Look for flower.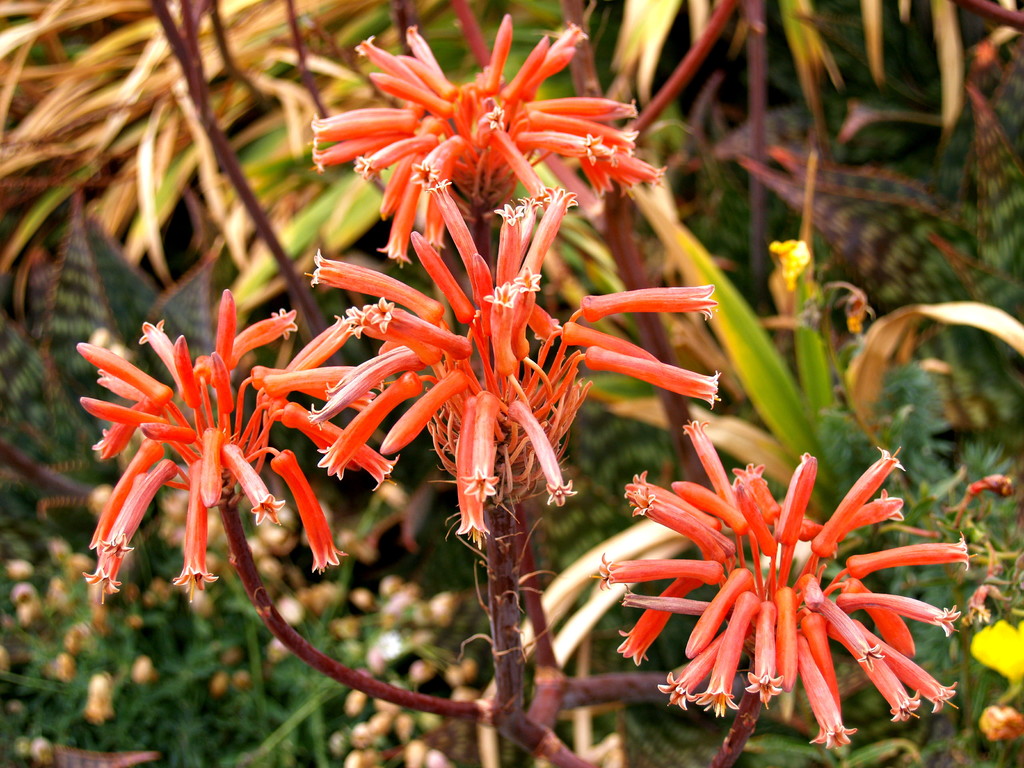
Found: detection(608, 438, 972, 744).
